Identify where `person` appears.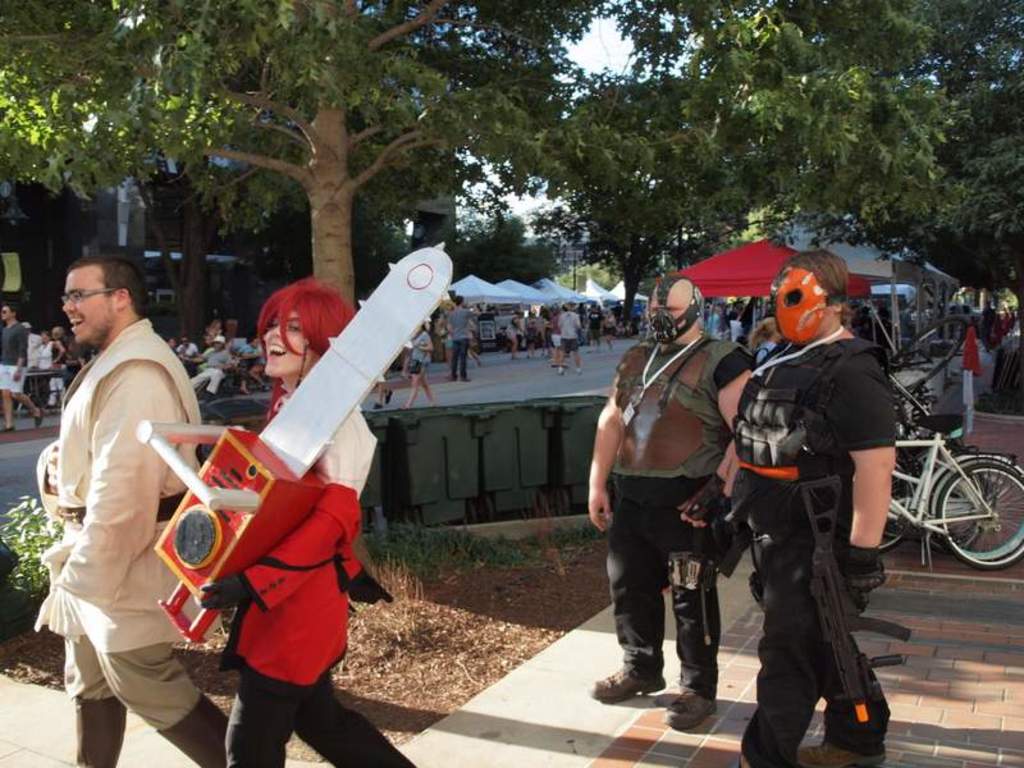
Appears at 195:282:415:767.
